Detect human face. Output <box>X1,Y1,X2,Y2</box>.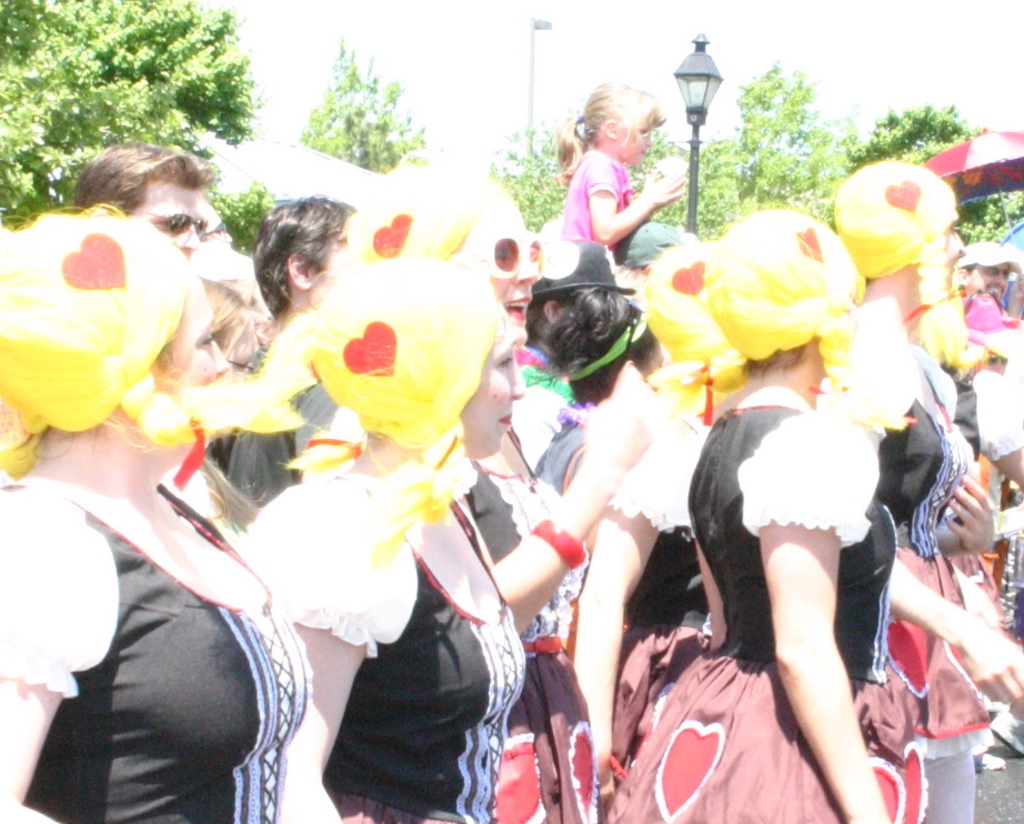
<box>157,269,228,441</box>.
